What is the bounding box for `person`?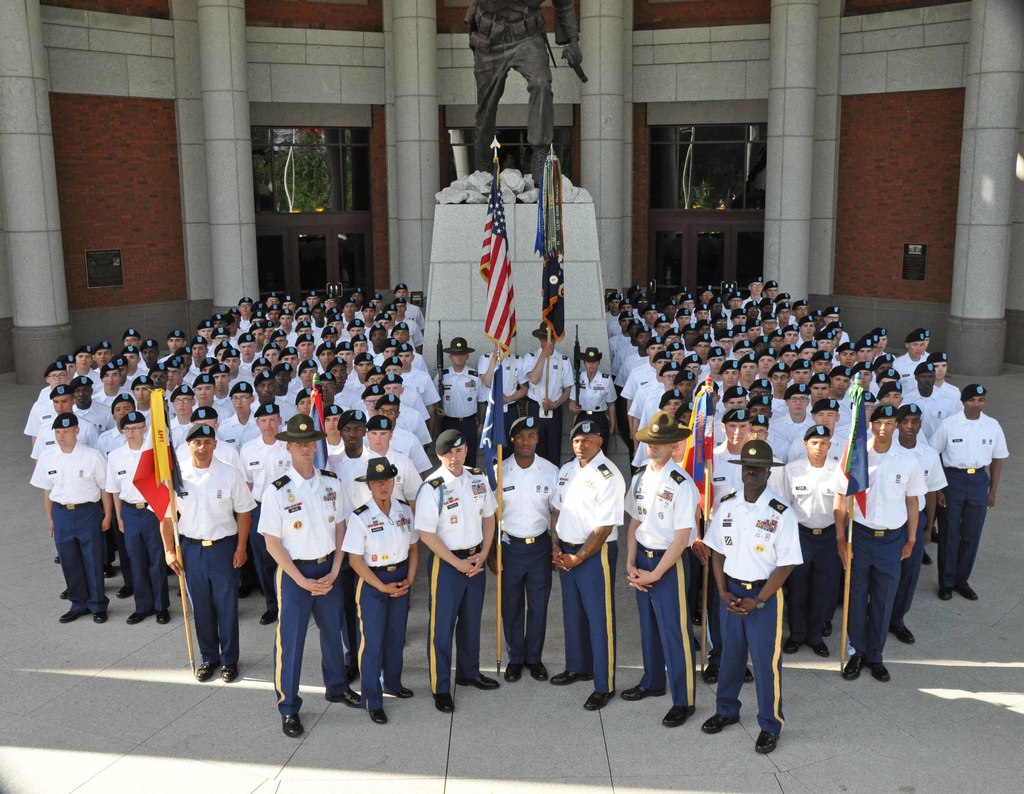
Rect(893, 403, 949, 645).
